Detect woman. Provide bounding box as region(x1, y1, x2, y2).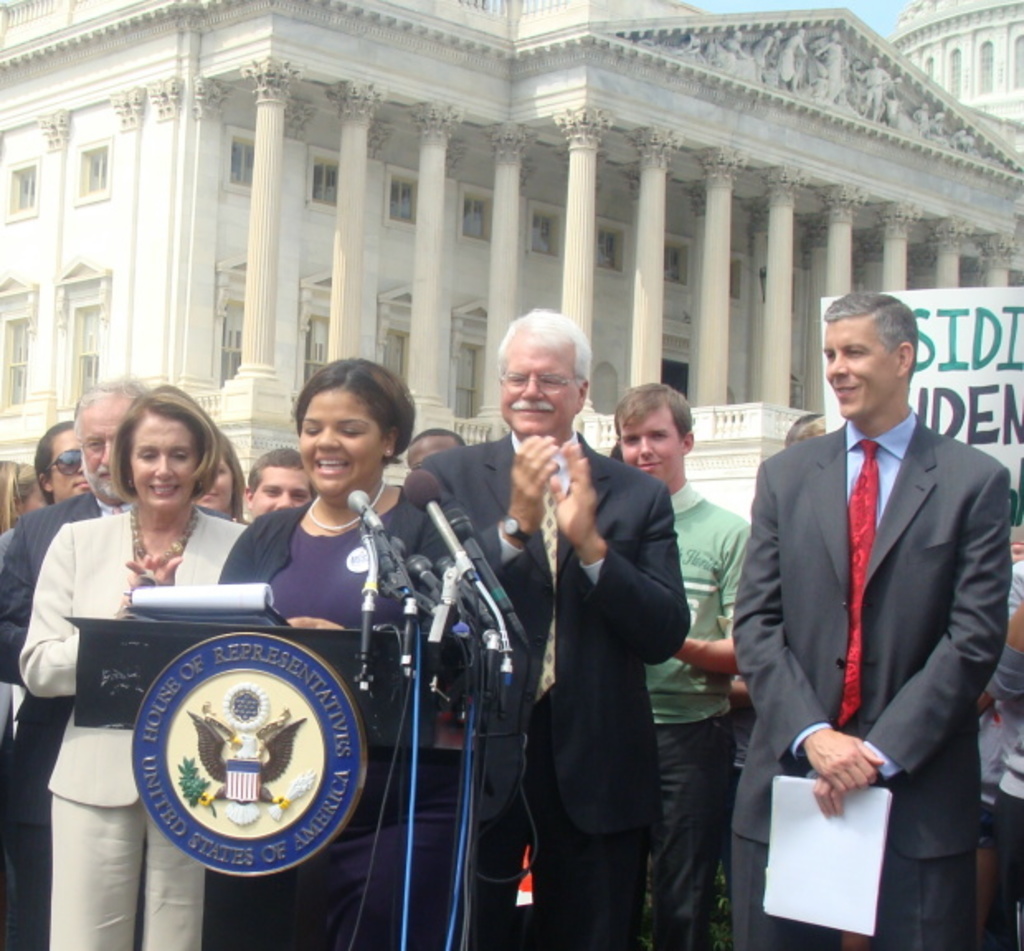
region(216, 357, 477, 949).
